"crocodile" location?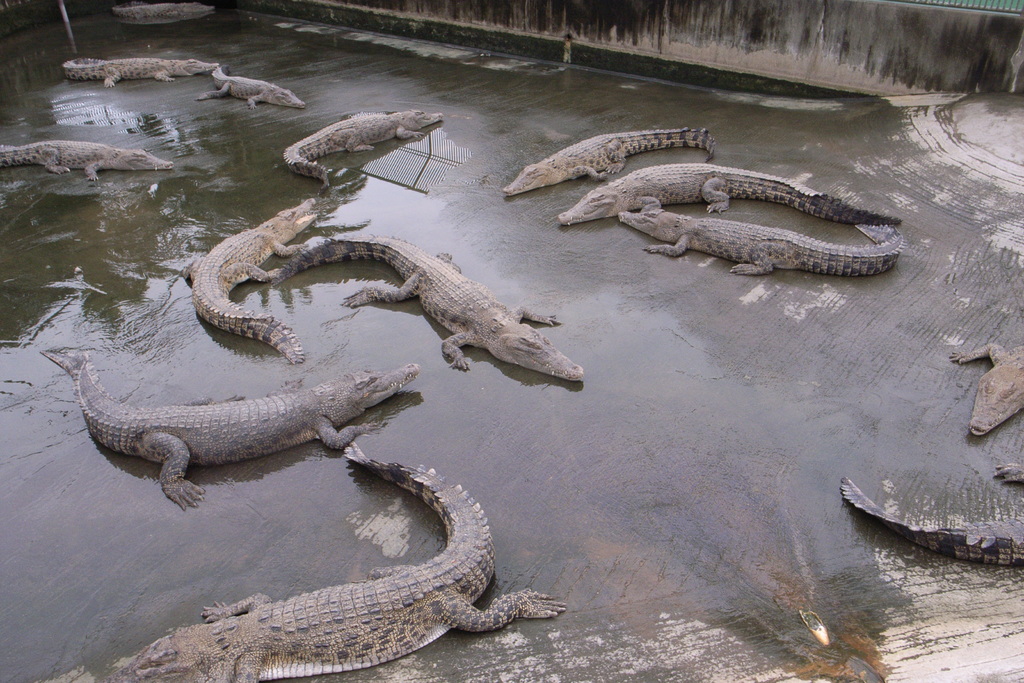
bbox(62, 55, 213, 85)
